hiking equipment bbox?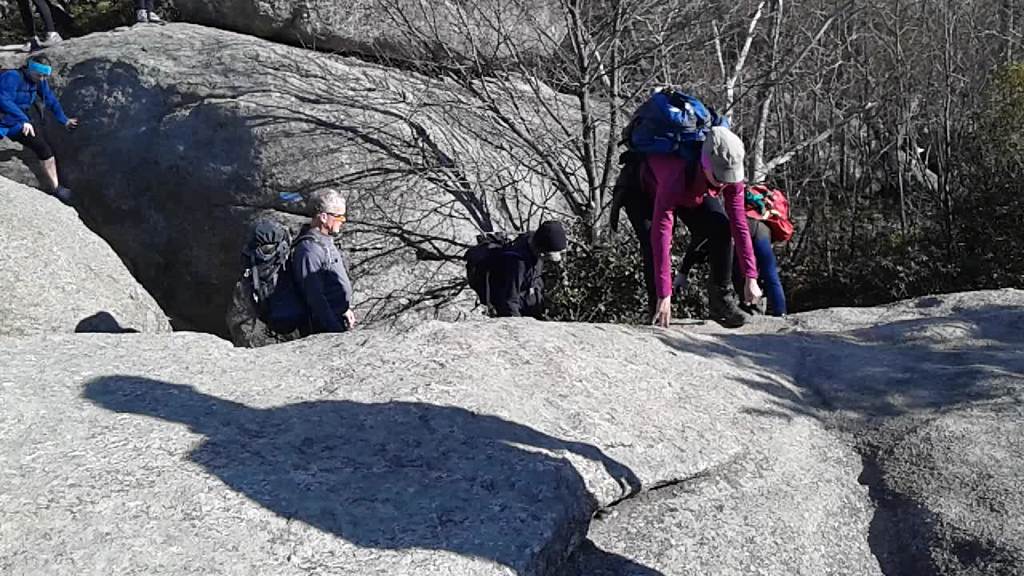
detection(741, 181, 794, 246)
